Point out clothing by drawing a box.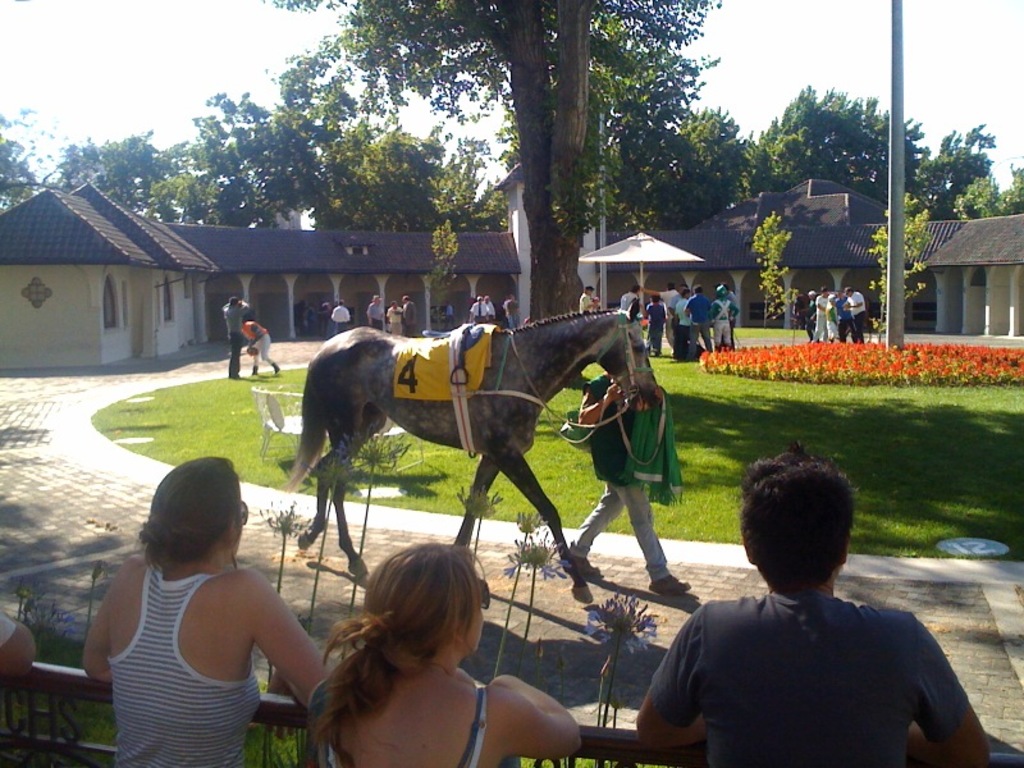
{"x1": 653, "y1": 559, "x2": 980, "y2": 764}.
